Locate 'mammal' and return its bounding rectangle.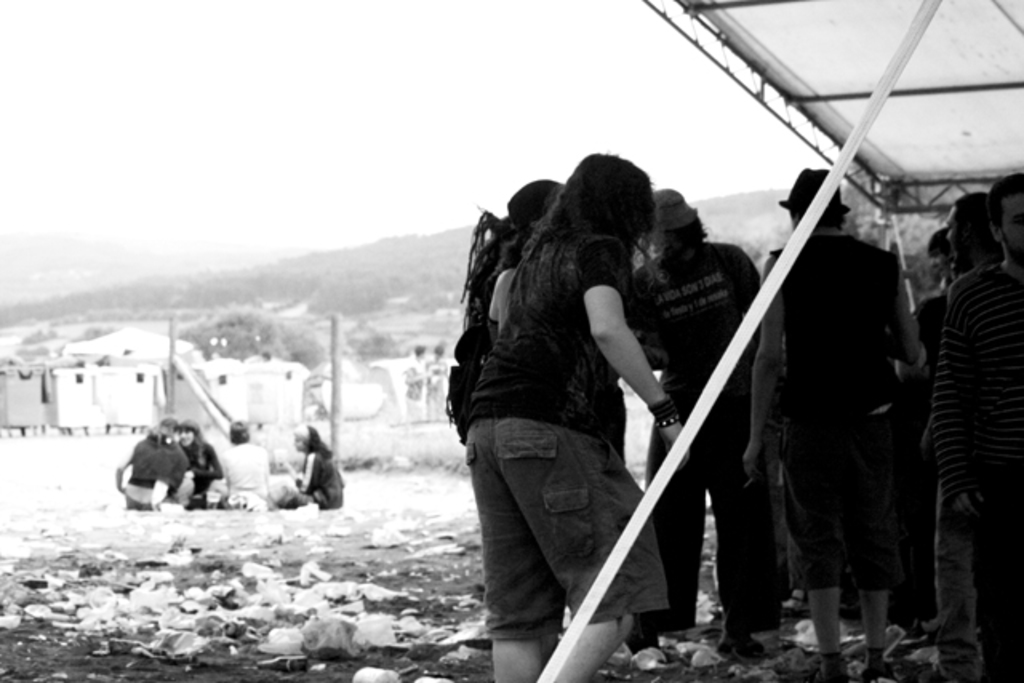
detection(934, 173, 1022, 677).
